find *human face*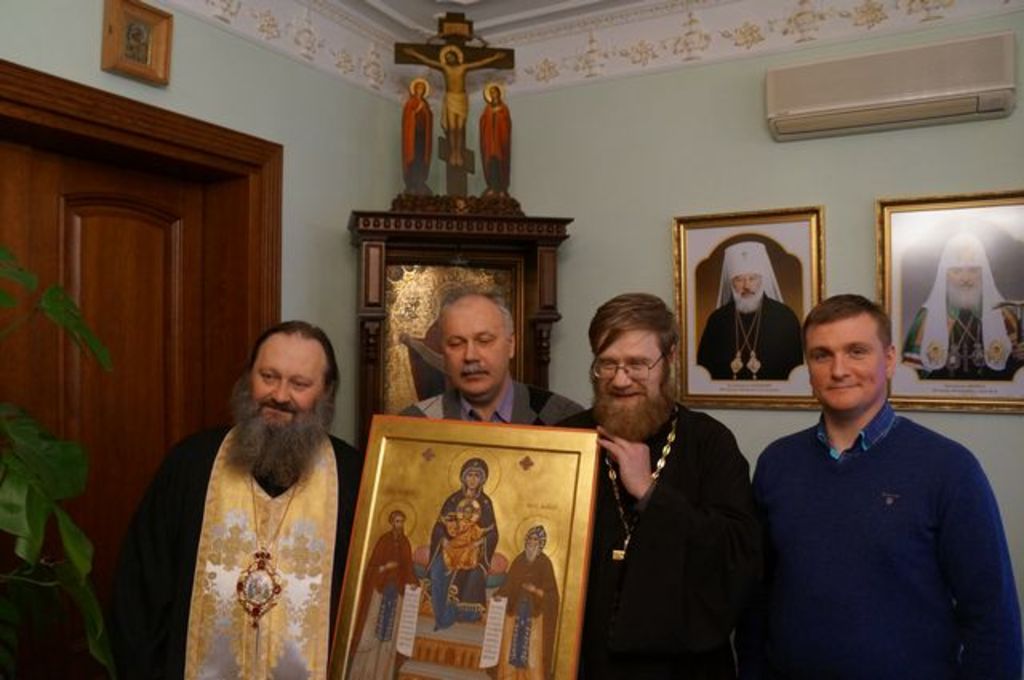
(x1=248, y1=333, x2=323, y2=421)
